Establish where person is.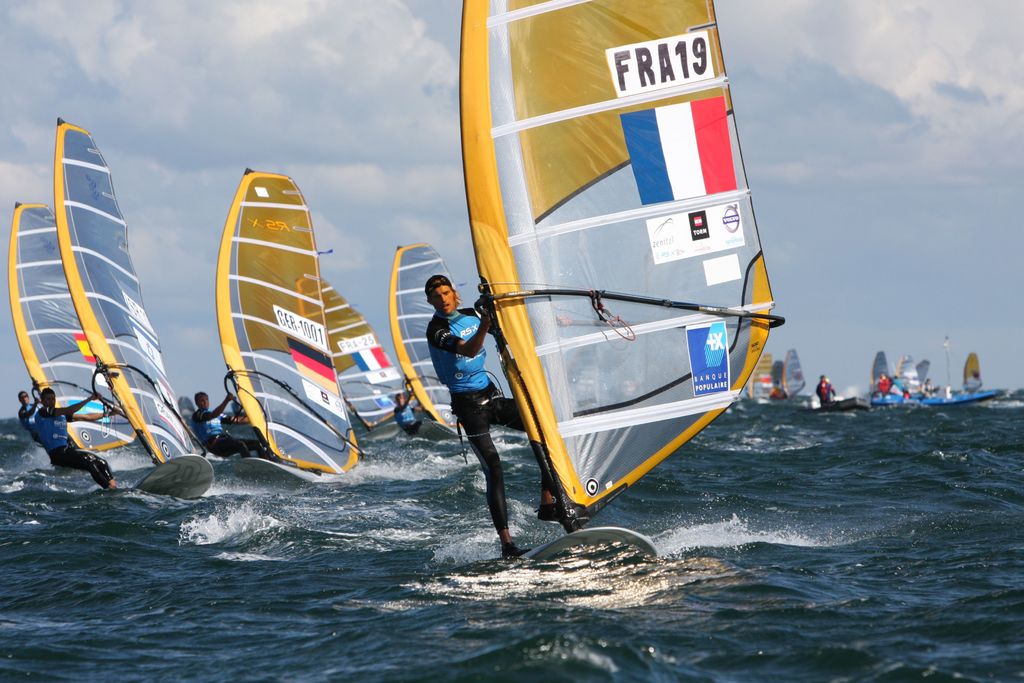
Established at bbox=[425, 272, 565, 568].
